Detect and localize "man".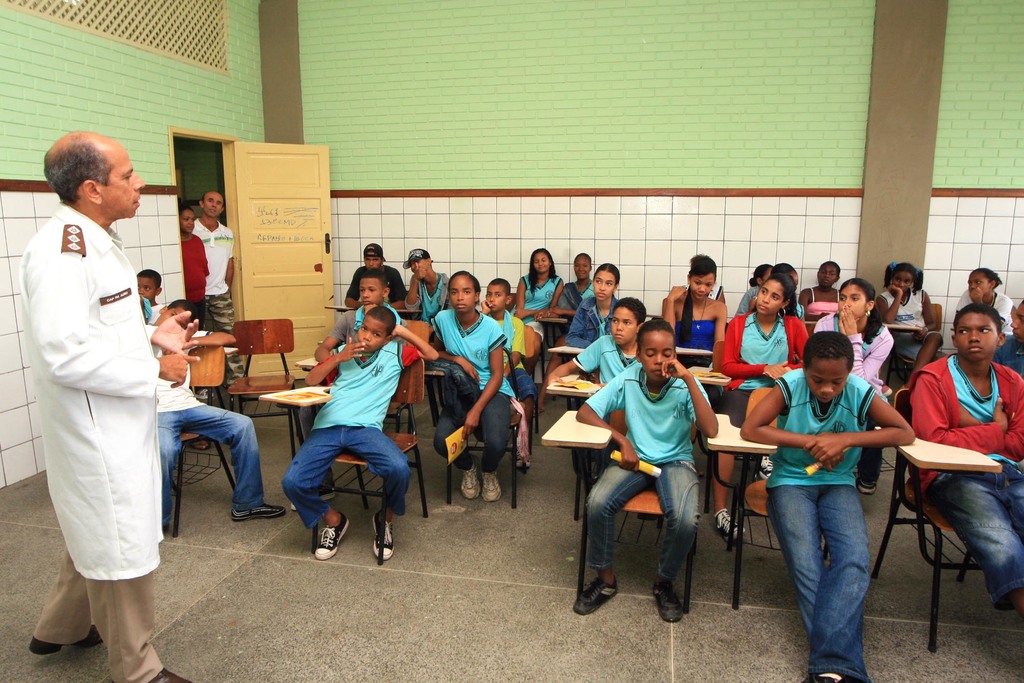
Localized at {"x1": 188, "y1": 190, "x2": 233, "y2": 340}.
